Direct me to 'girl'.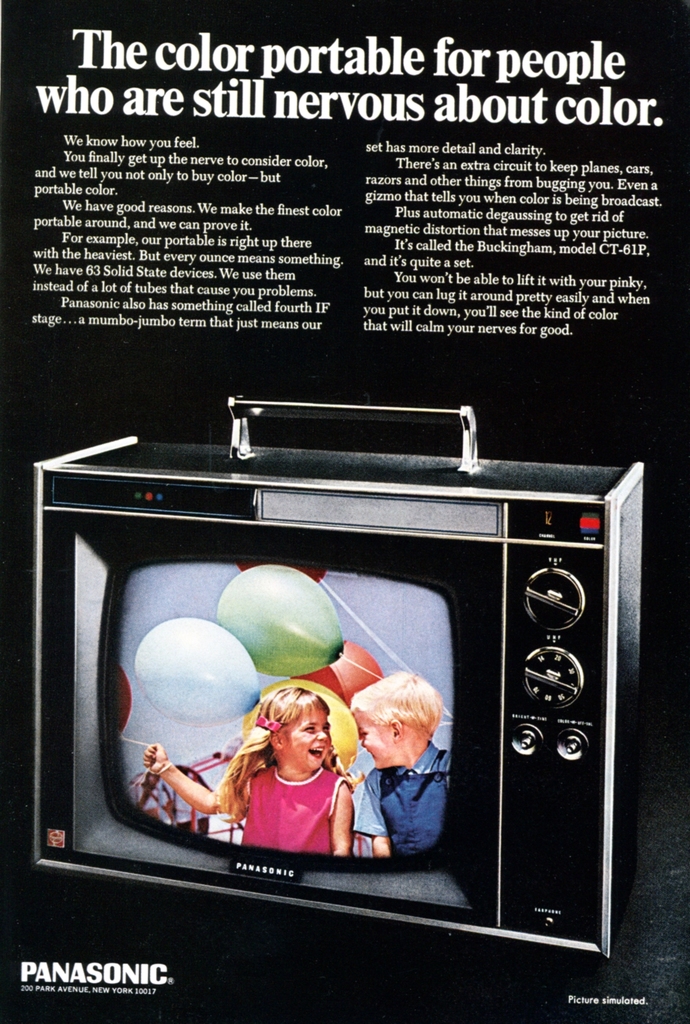
Direction: <bbox>140, 685, 354, 856</bbox>.
